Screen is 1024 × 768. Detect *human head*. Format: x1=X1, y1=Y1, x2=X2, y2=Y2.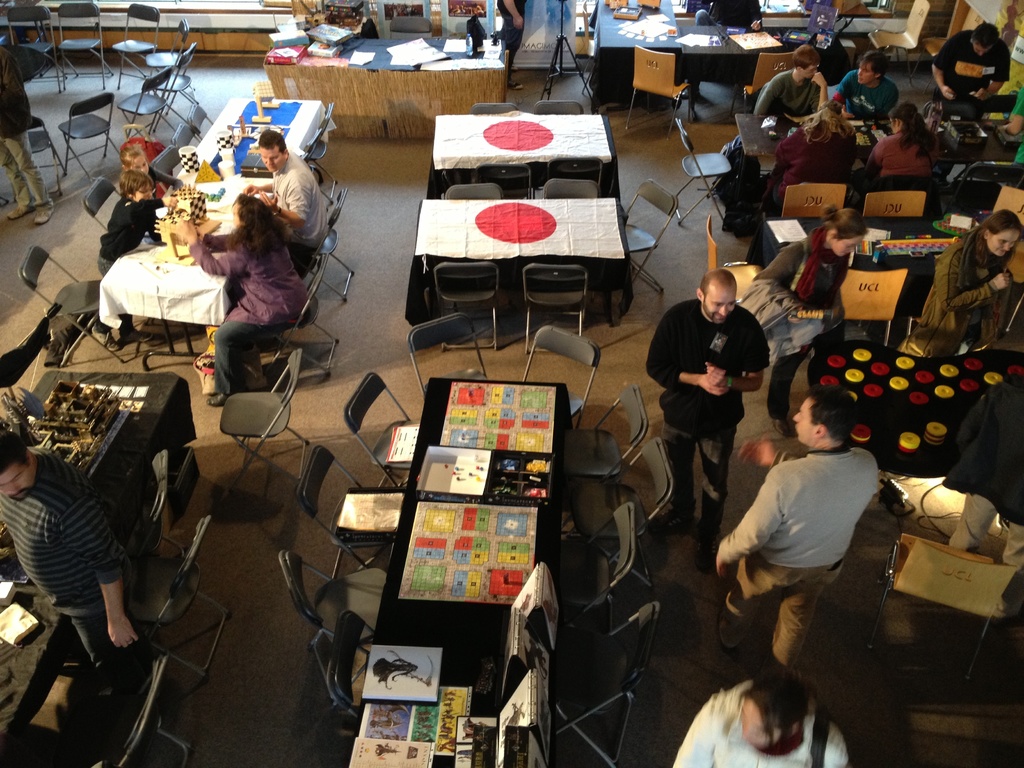
x1=790, y1=42, x2=822, y2=81.
